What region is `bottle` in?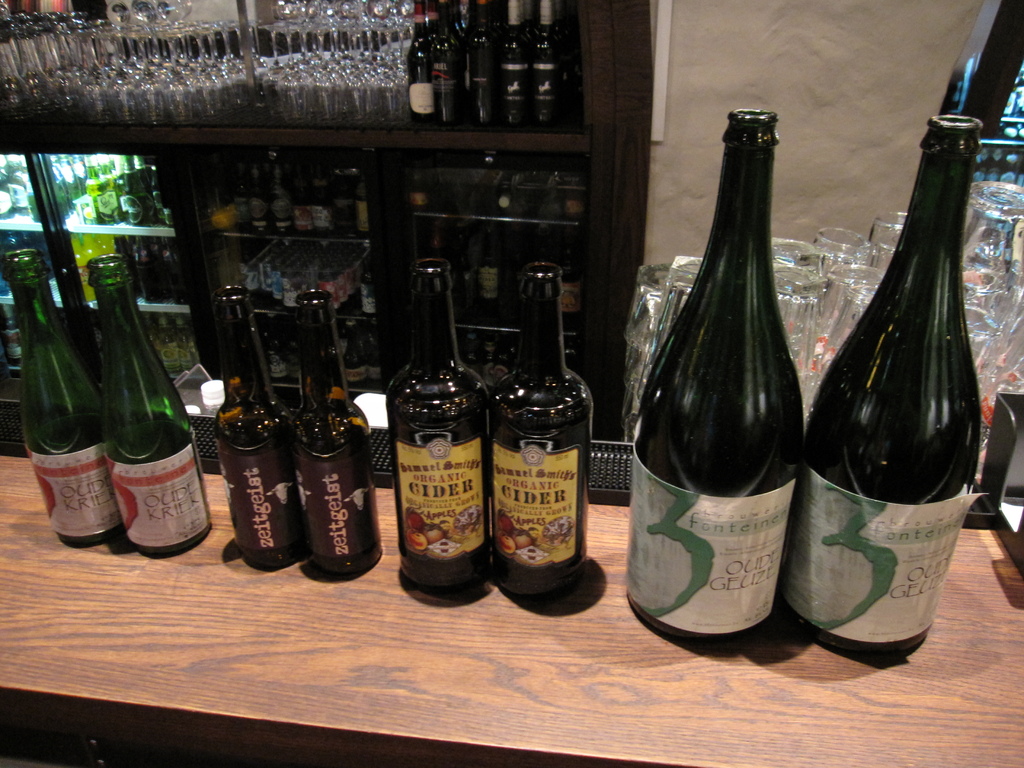
locate(627, 108, 804, 645).
